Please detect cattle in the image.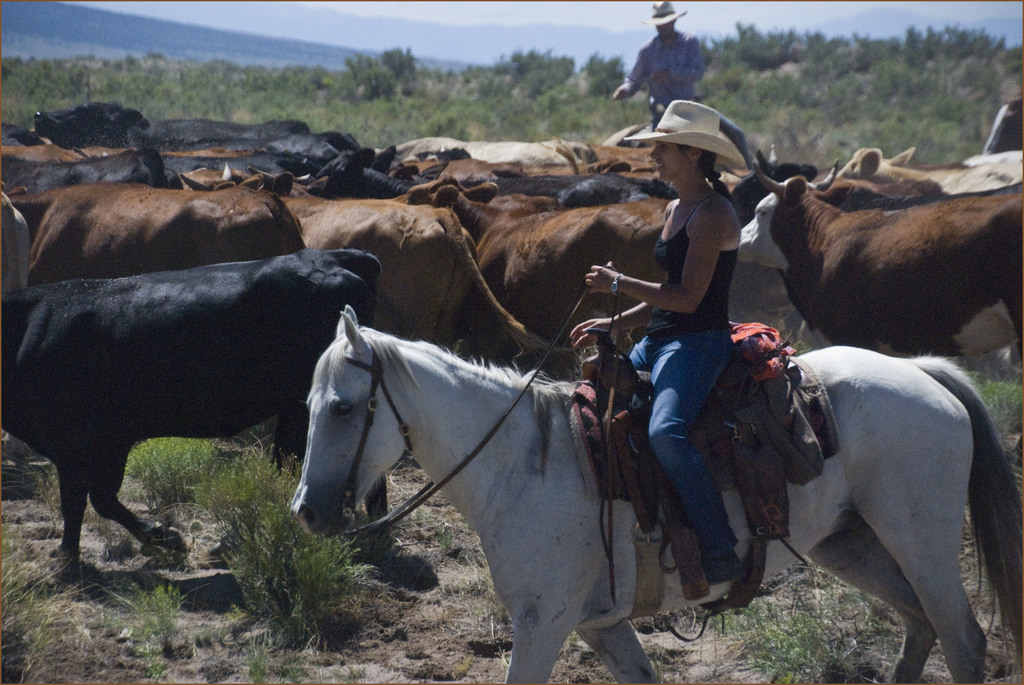
locate(394, 175, 668, 338).
